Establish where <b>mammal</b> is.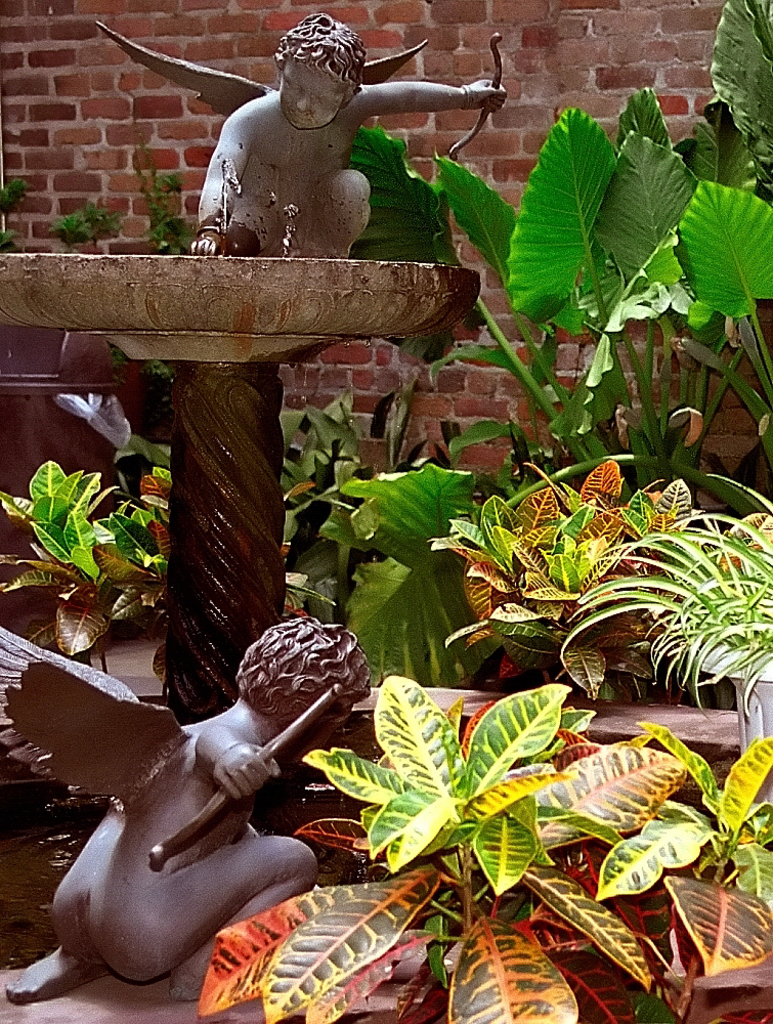
Established at (188, 11, 512, 256).
